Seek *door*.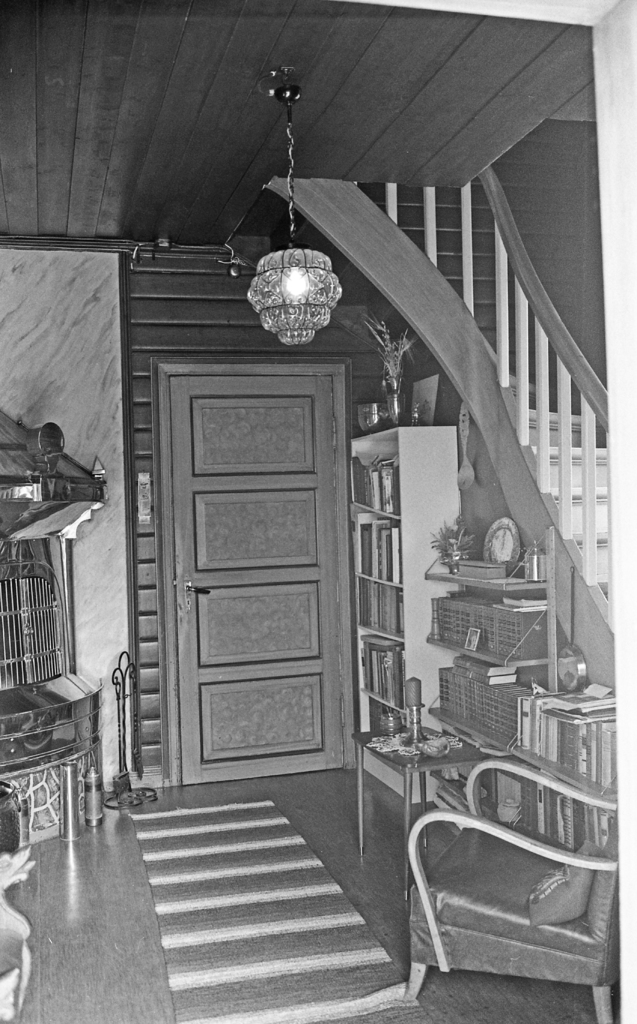
crop(134, 342, 368, 816).
